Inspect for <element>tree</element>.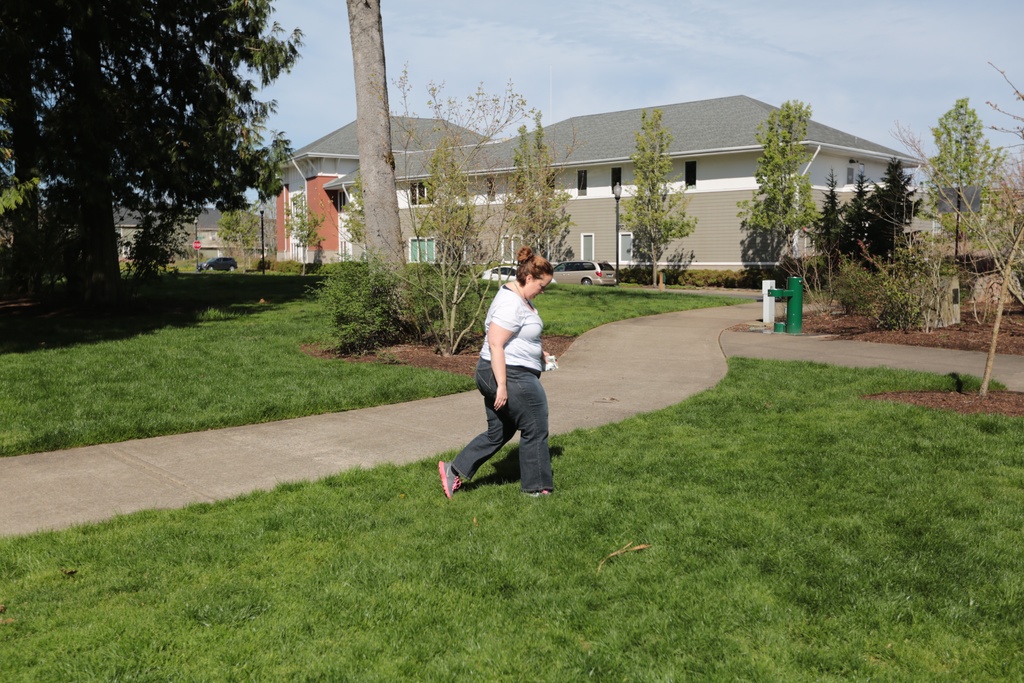
Inspection: 0,0,296,356.
